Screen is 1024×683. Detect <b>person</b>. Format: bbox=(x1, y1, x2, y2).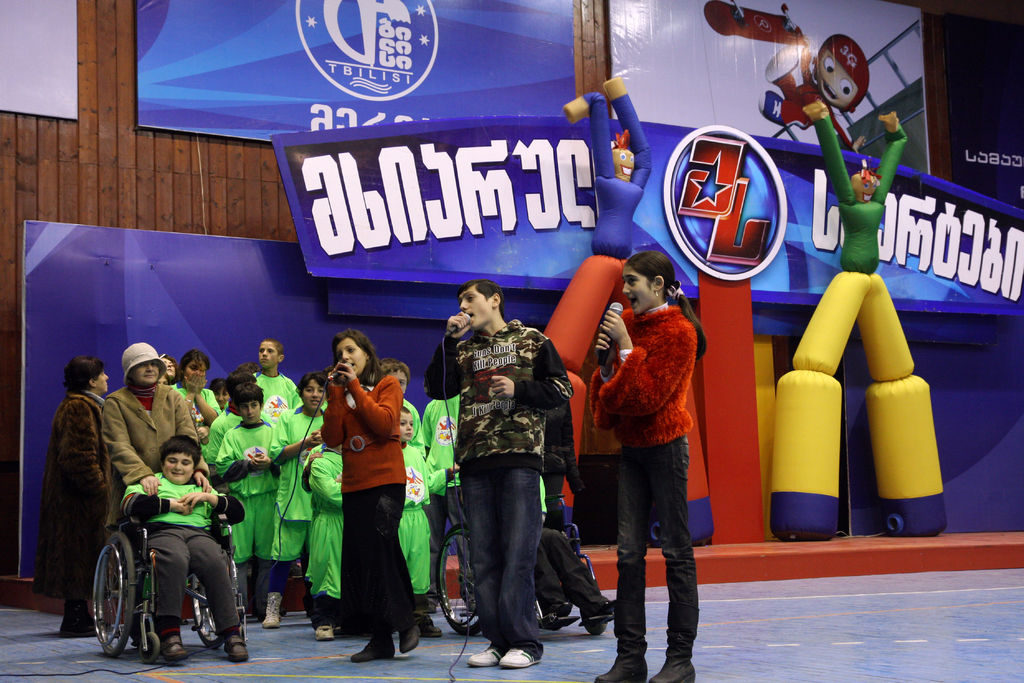
bbox=(307, 417, 372, 636).
